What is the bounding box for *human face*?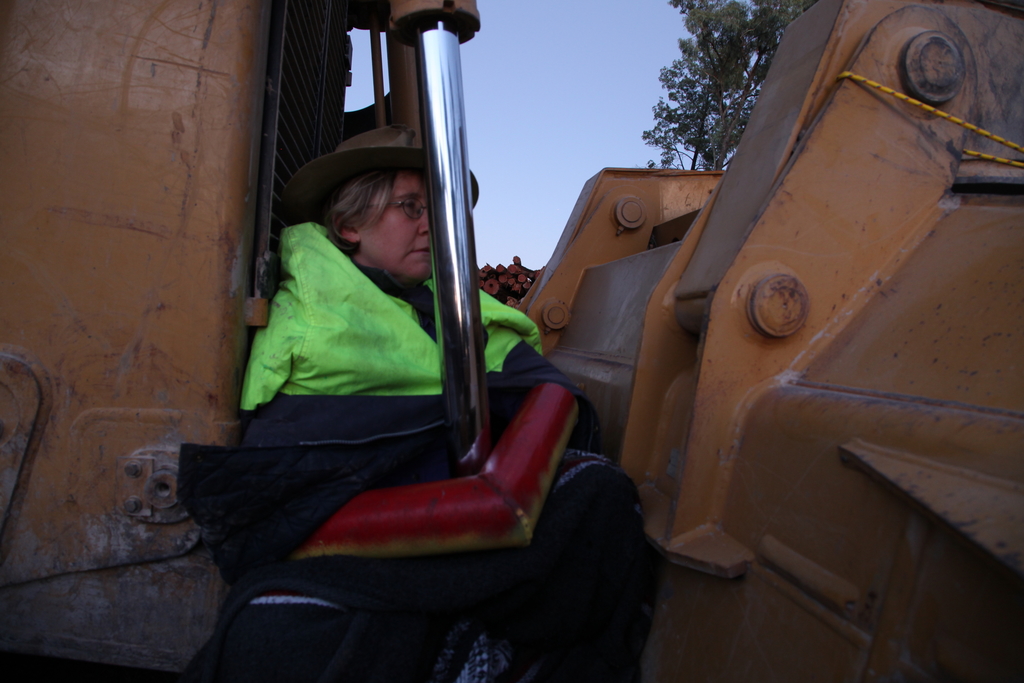
<bbox>355, 171, 431, 269</bbox>.
